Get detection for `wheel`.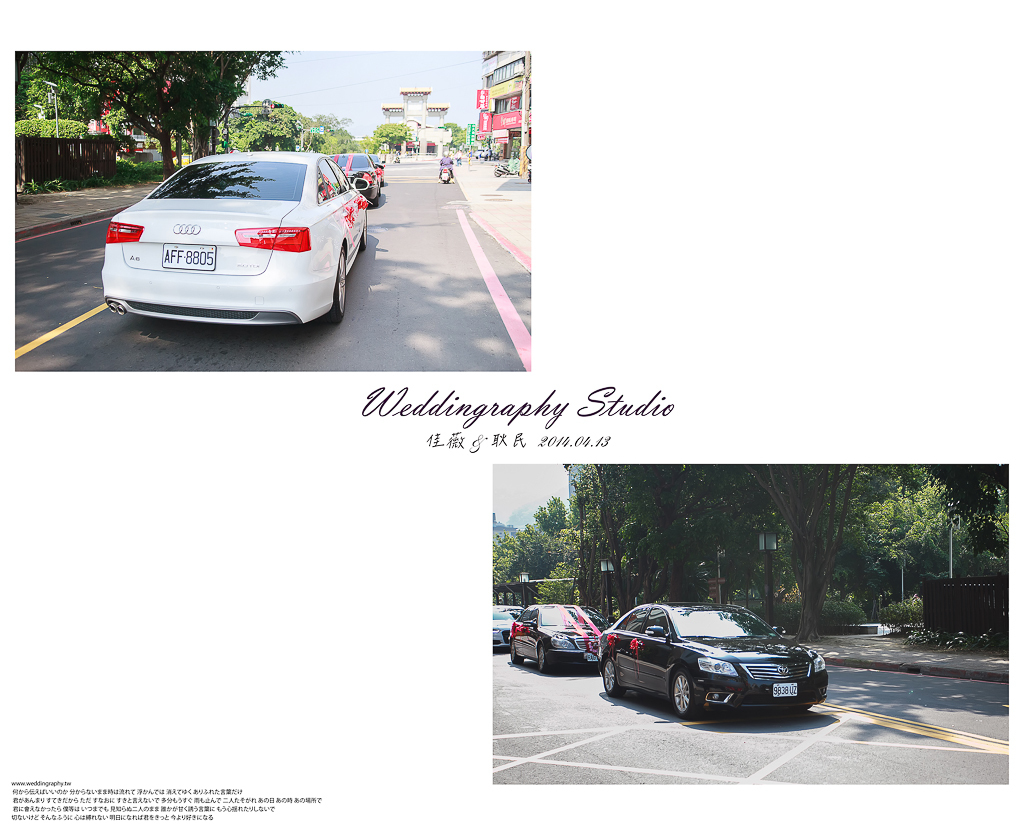
Detection: BBox(338, 248, 346, 328).
